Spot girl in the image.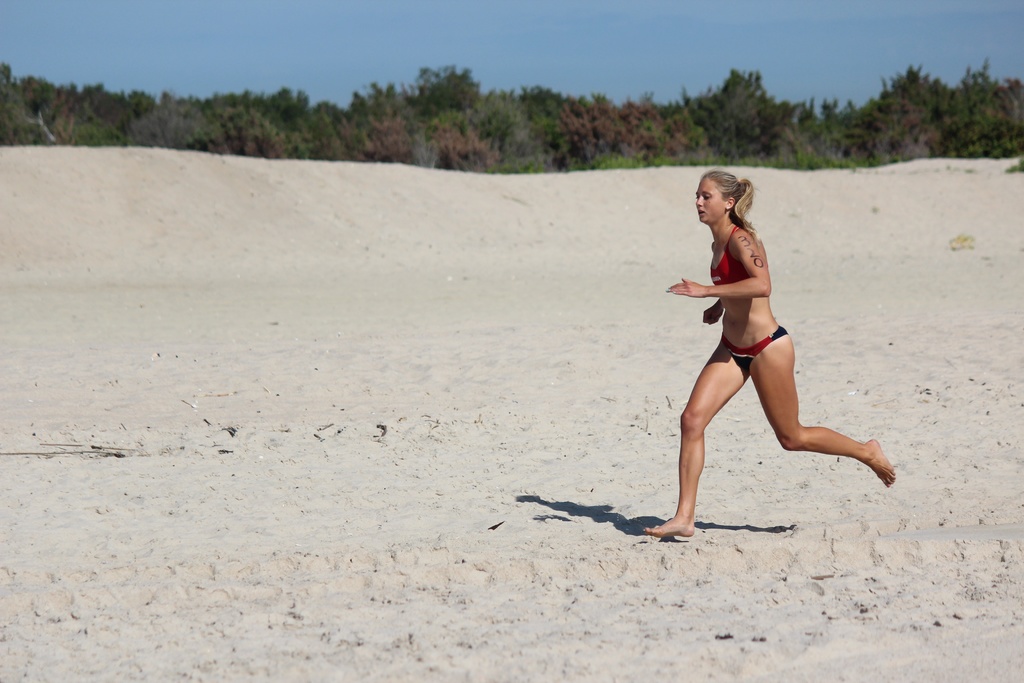
girl found at 646:168:888:533.
